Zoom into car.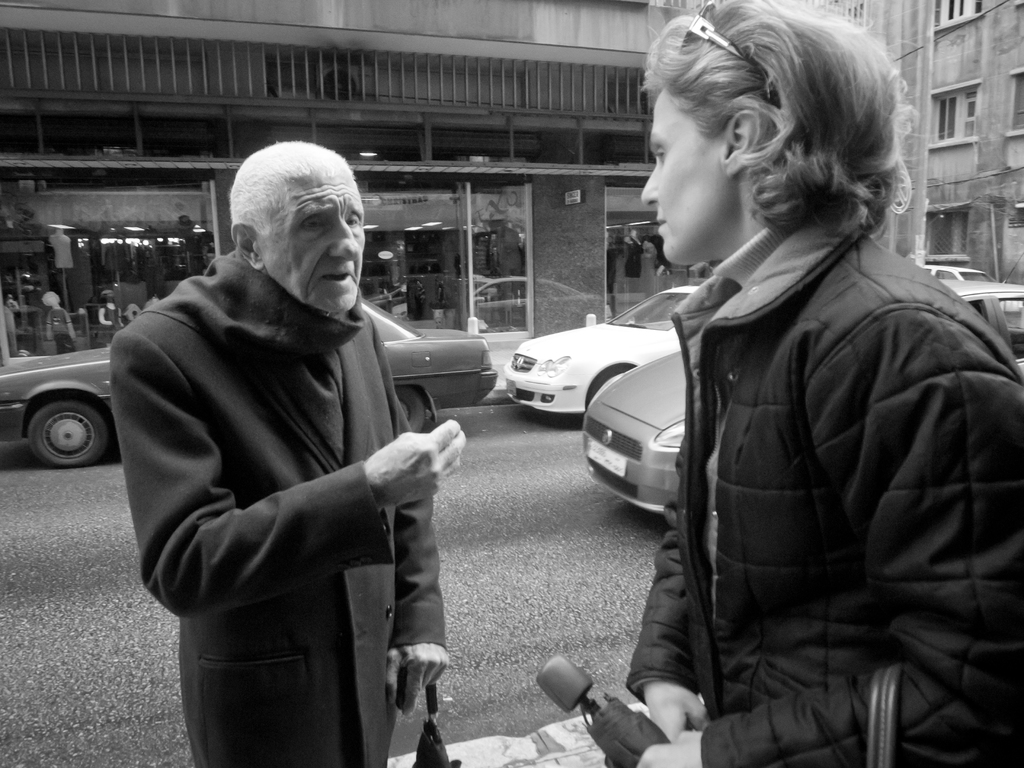
Zoom target: box=[576, 250, 1023, 519].
